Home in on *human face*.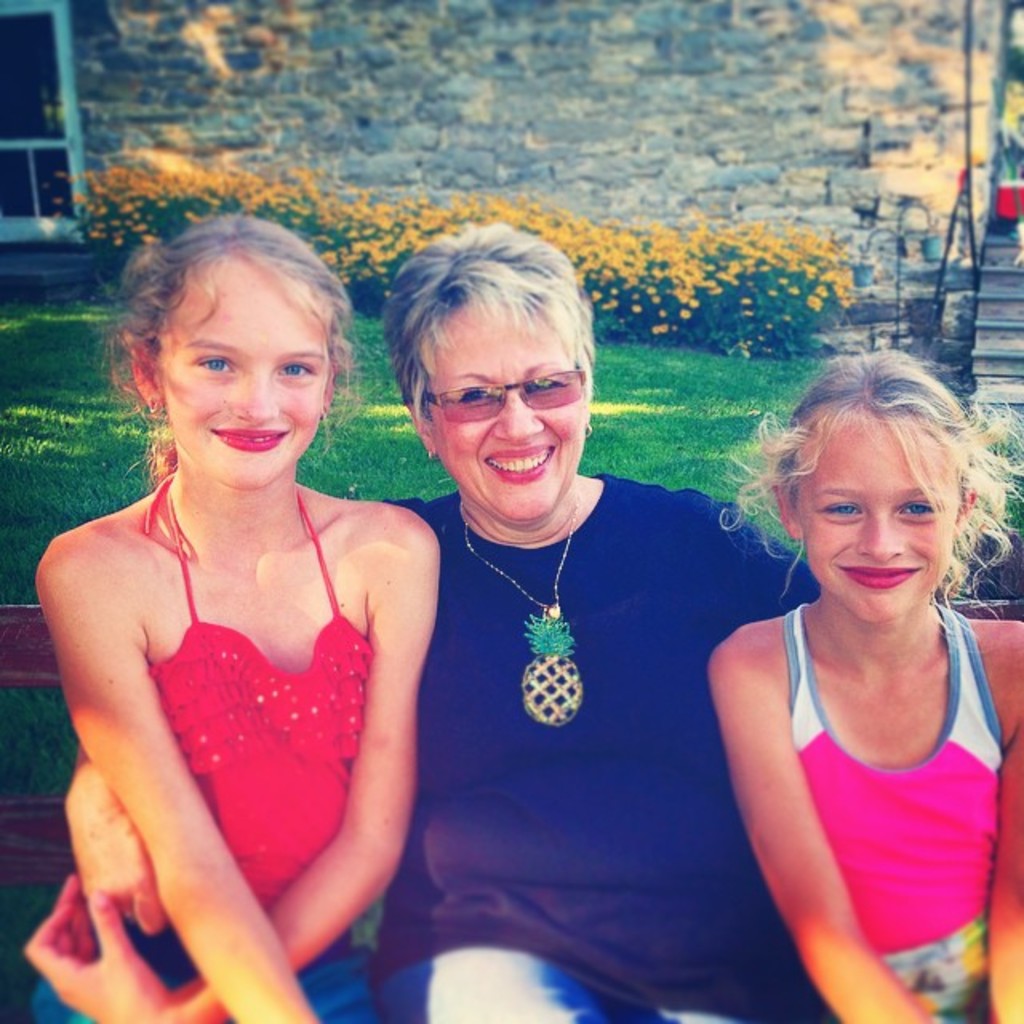
Homed in at BBox(429, 301, 584, 517).
